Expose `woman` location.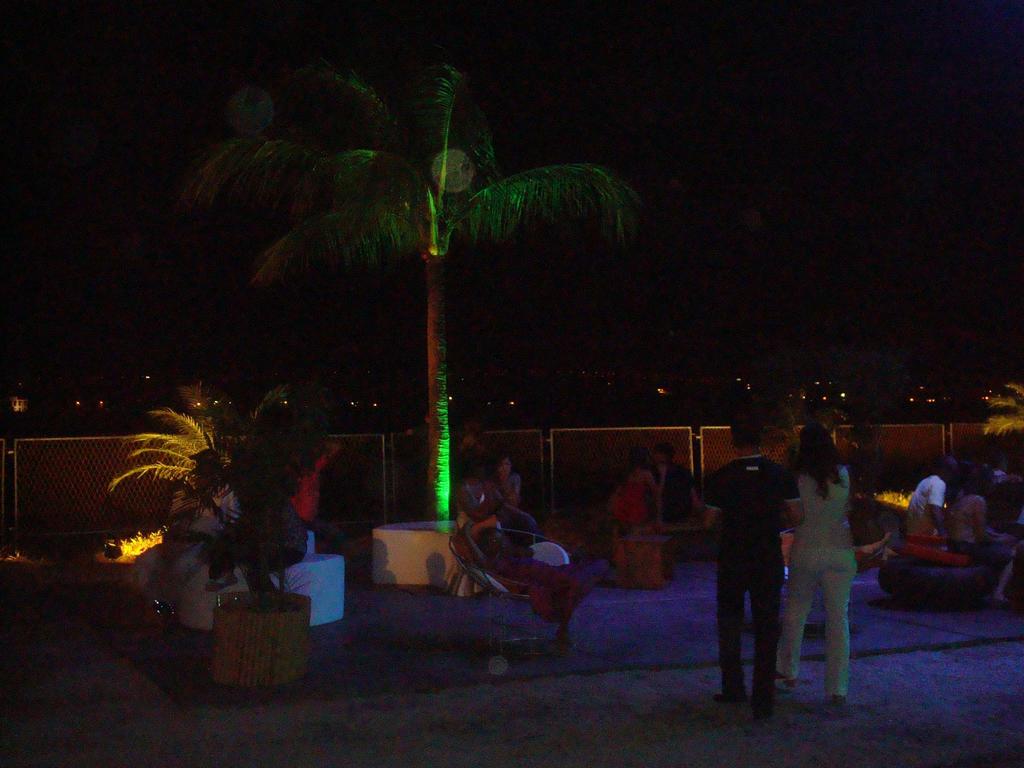
Exposed at x1=754 y1=425 x2=865 y2=715.
